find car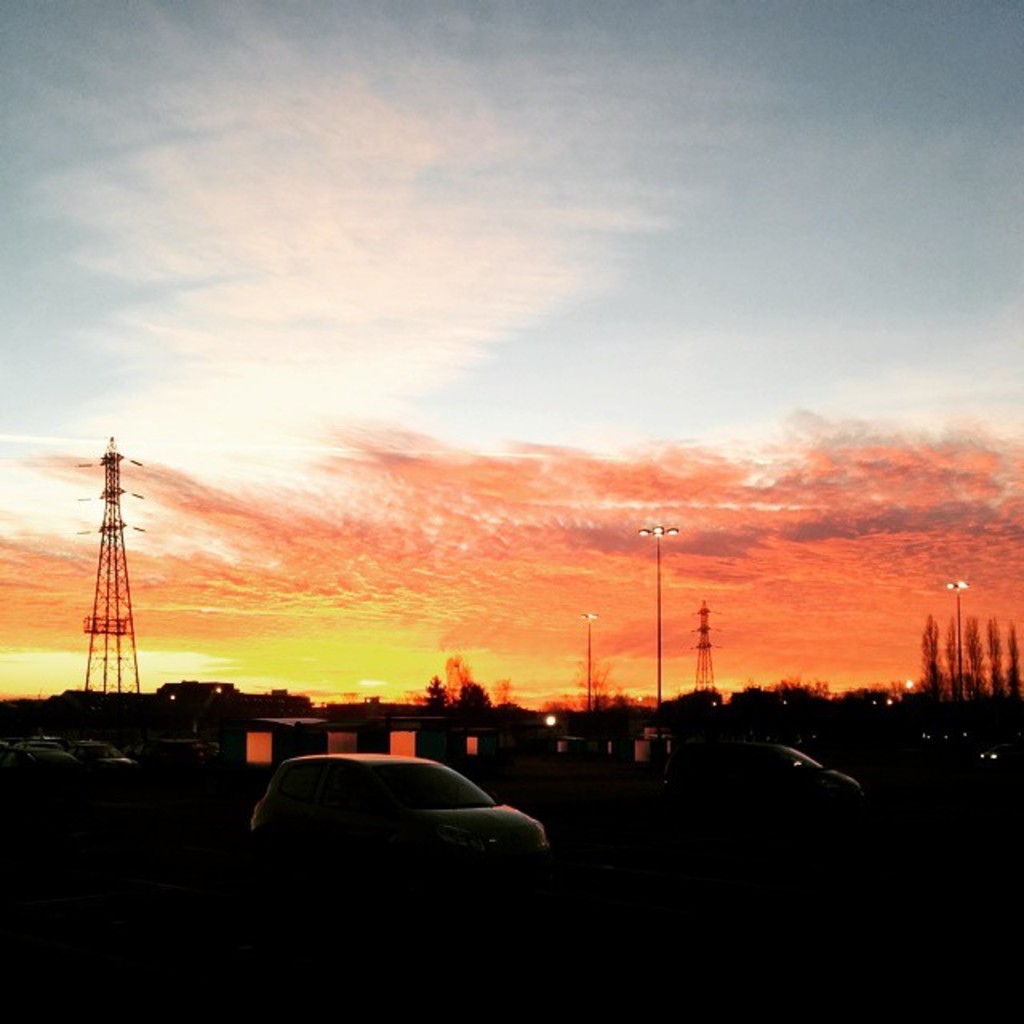
bbox=(669, 739, 864, 813)
